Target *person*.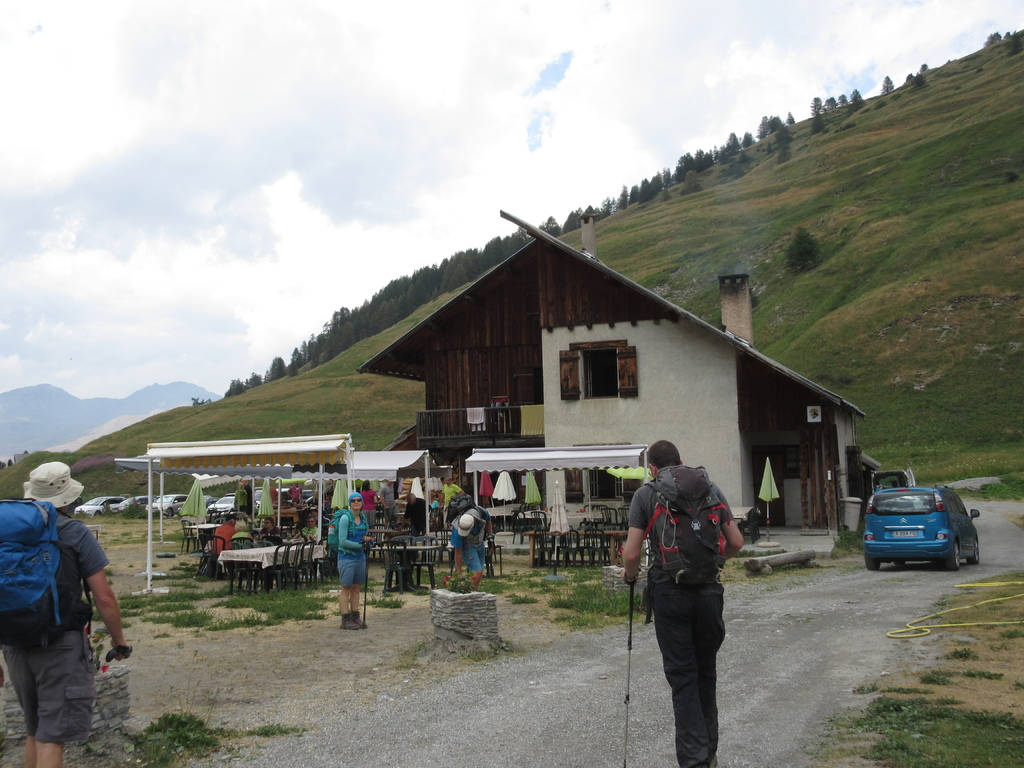
Target region: l=203, t=509, r=236, b=556.
